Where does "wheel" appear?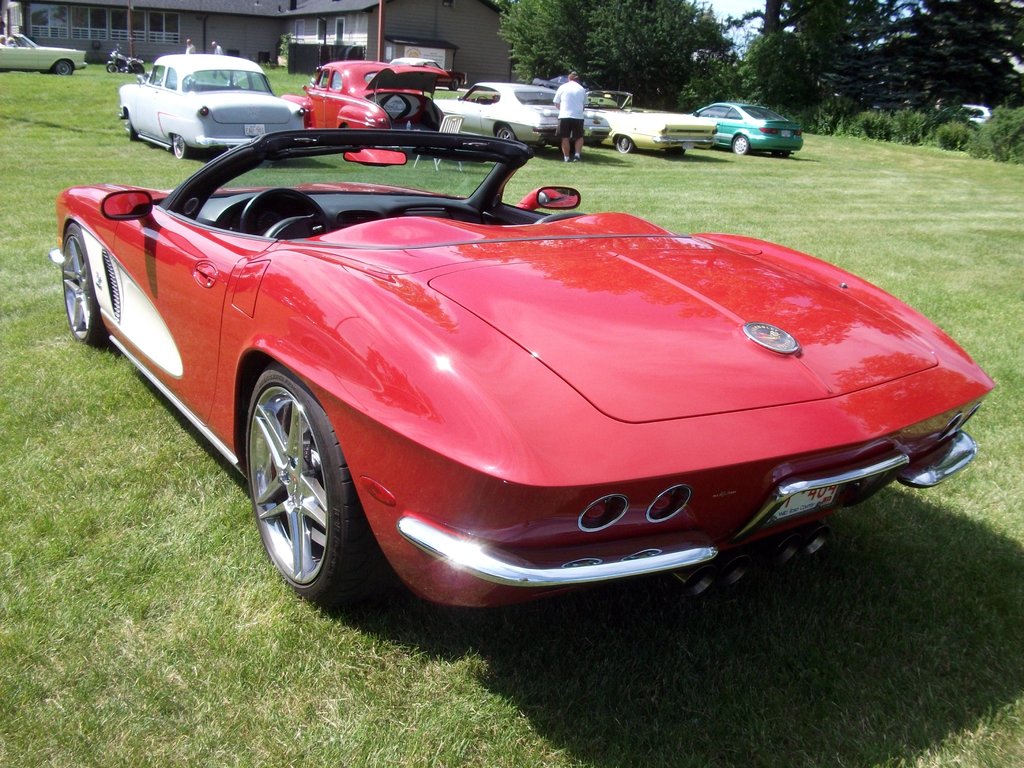
Appears at 243 188 329 232.
